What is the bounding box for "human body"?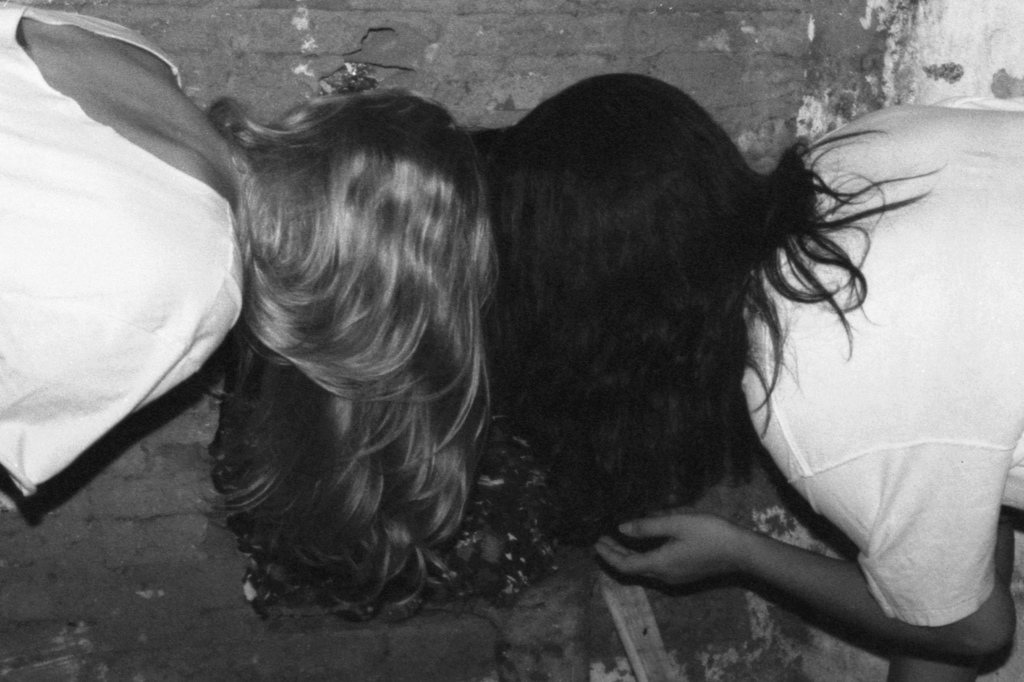
<region>488, 70, 1023, 681</region>.
